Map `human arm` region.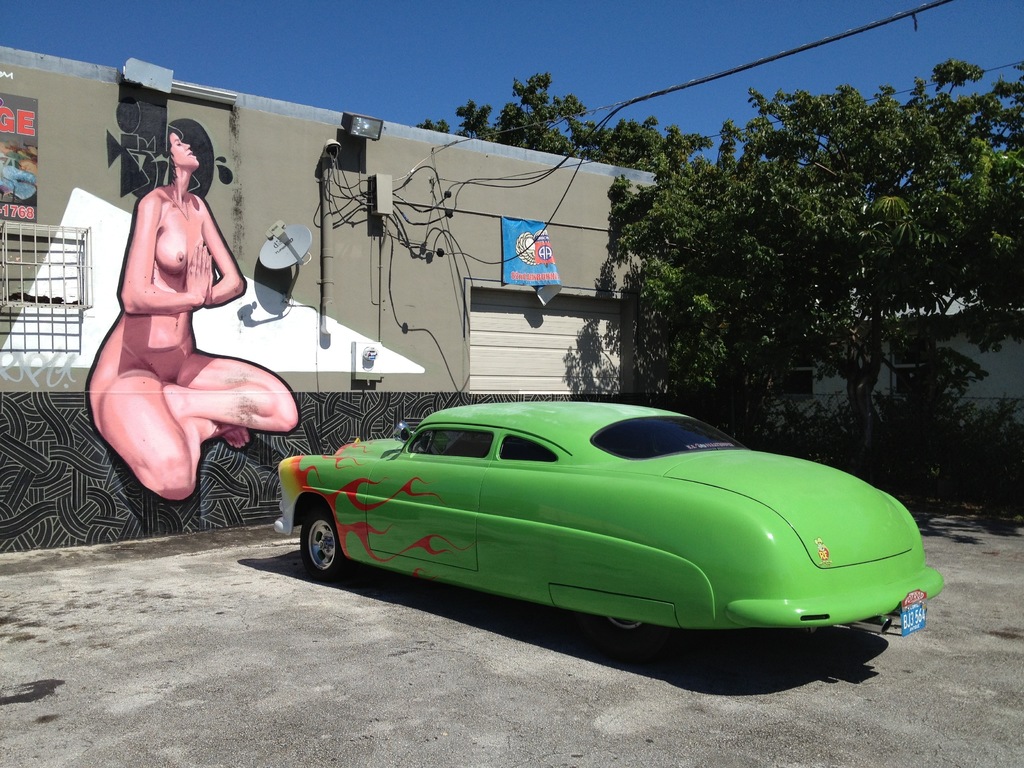
Mapped to select_region(195, 193, 252, 306).
